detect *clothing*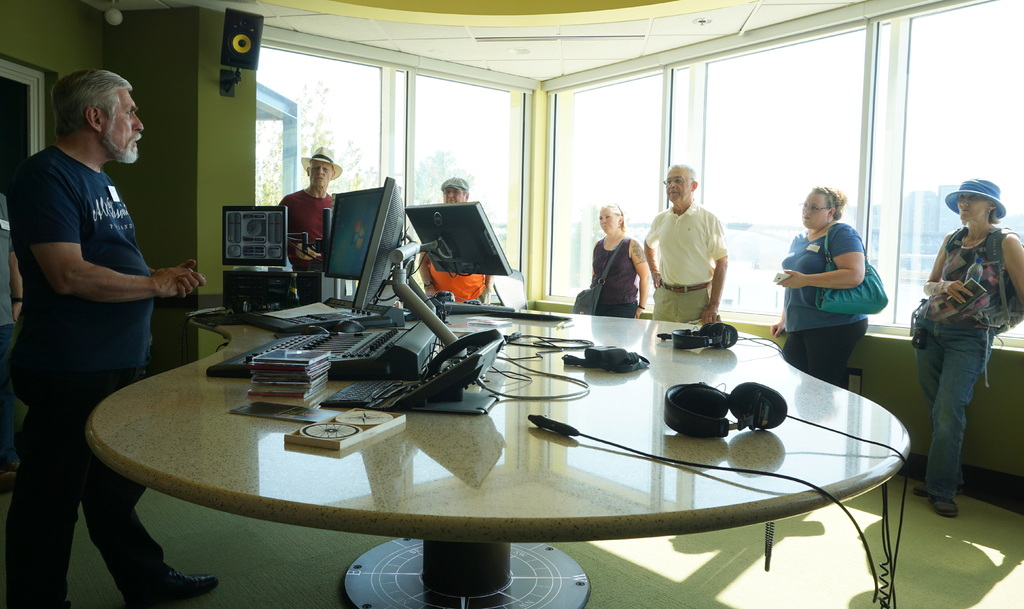
[280,188,334,268]
